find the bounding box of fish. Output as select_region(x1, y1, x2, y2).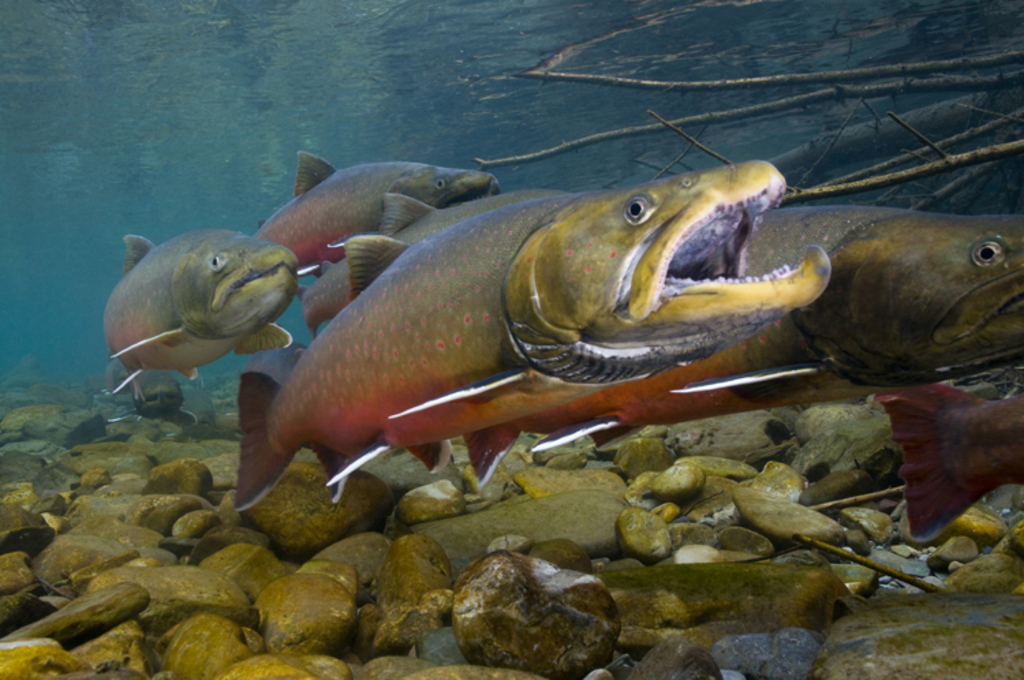
select_region(104, 220, 311, 403).
